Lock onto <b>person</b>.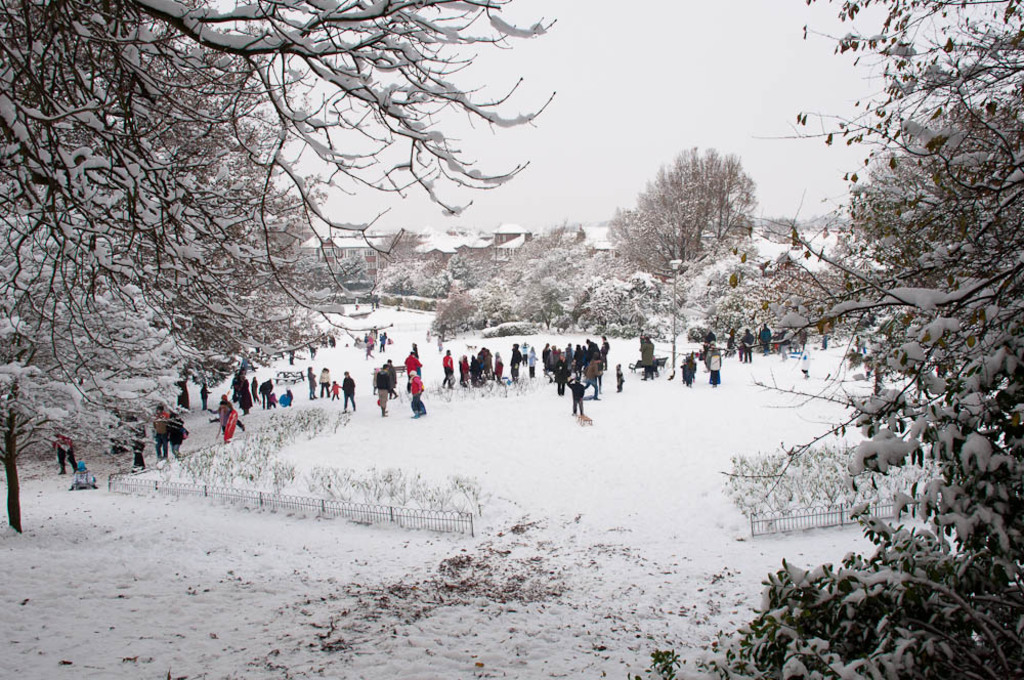
Locked: (248, 377, 258, 405).
